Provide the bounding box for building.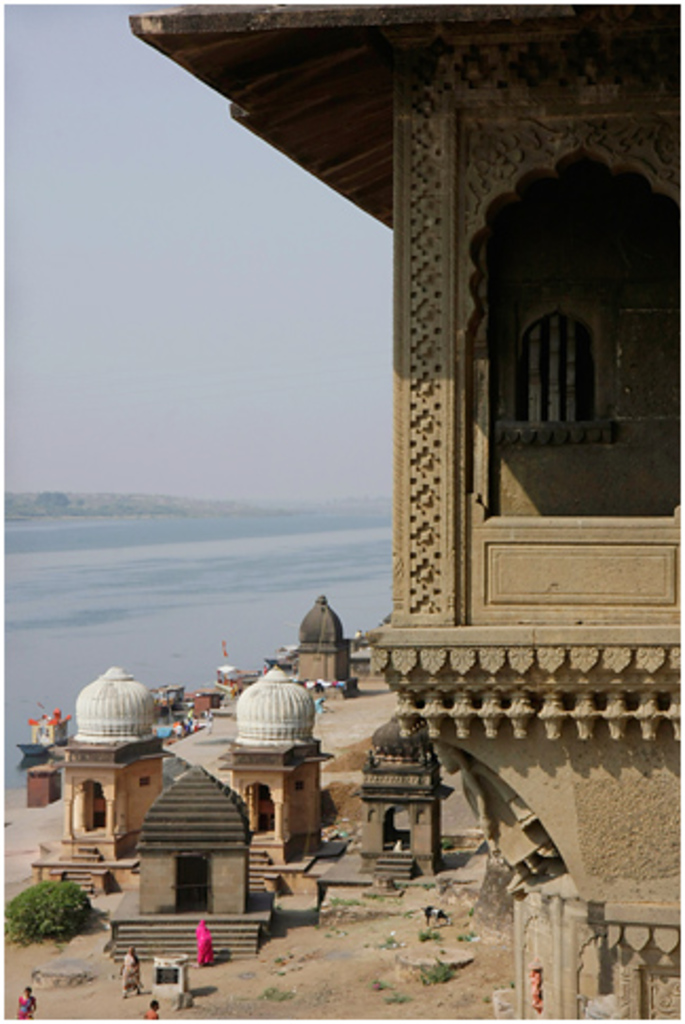
(127, 0, 683, 1022).
